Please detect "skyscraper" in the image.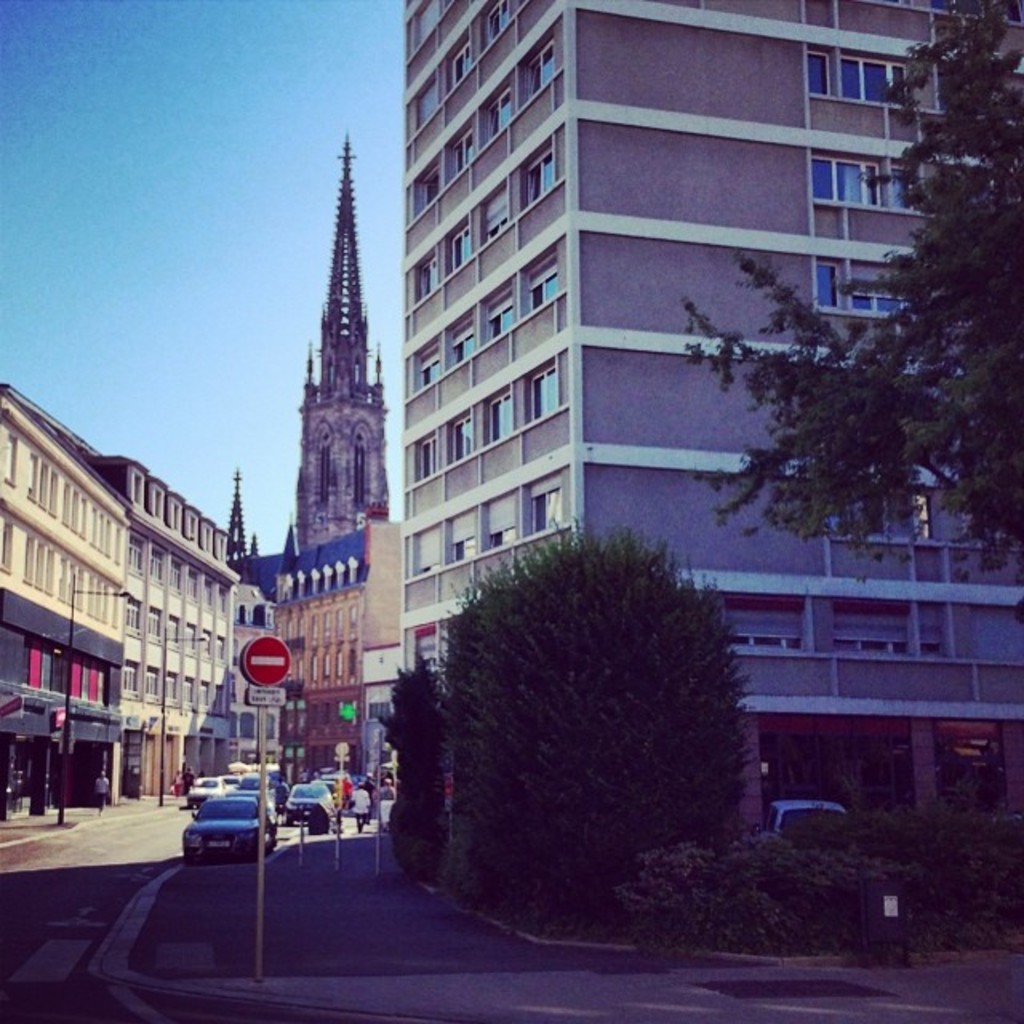
(264, 142, 400, 643).
